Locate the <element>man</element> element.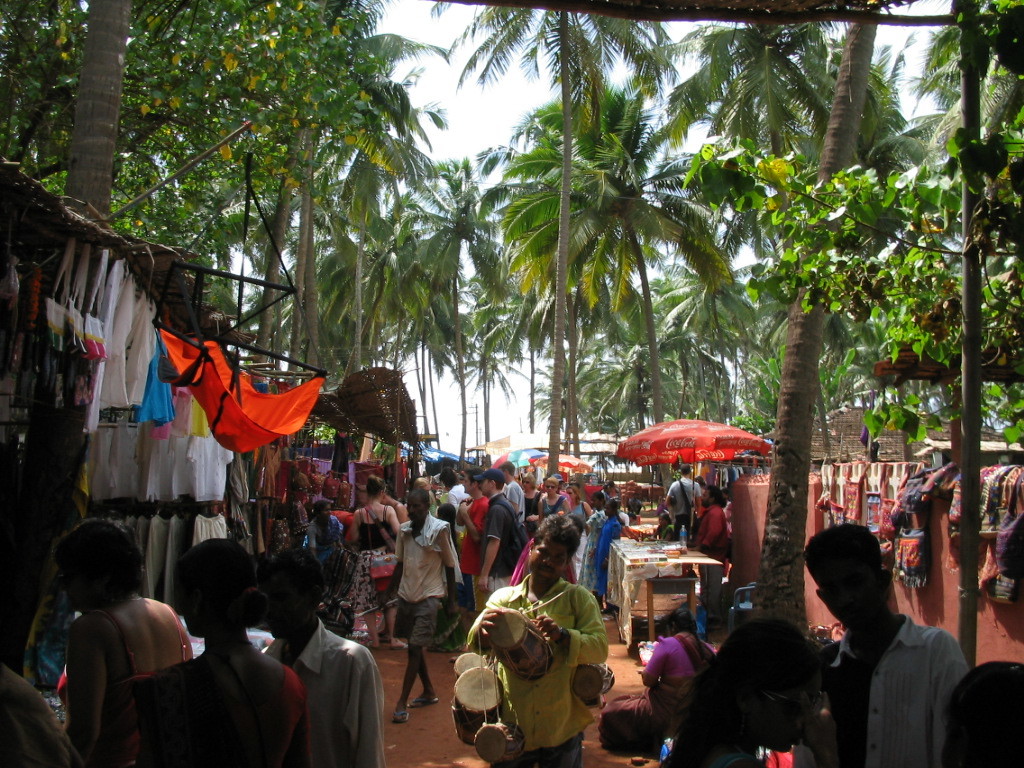
Element bbox: 783/514/971/767.
